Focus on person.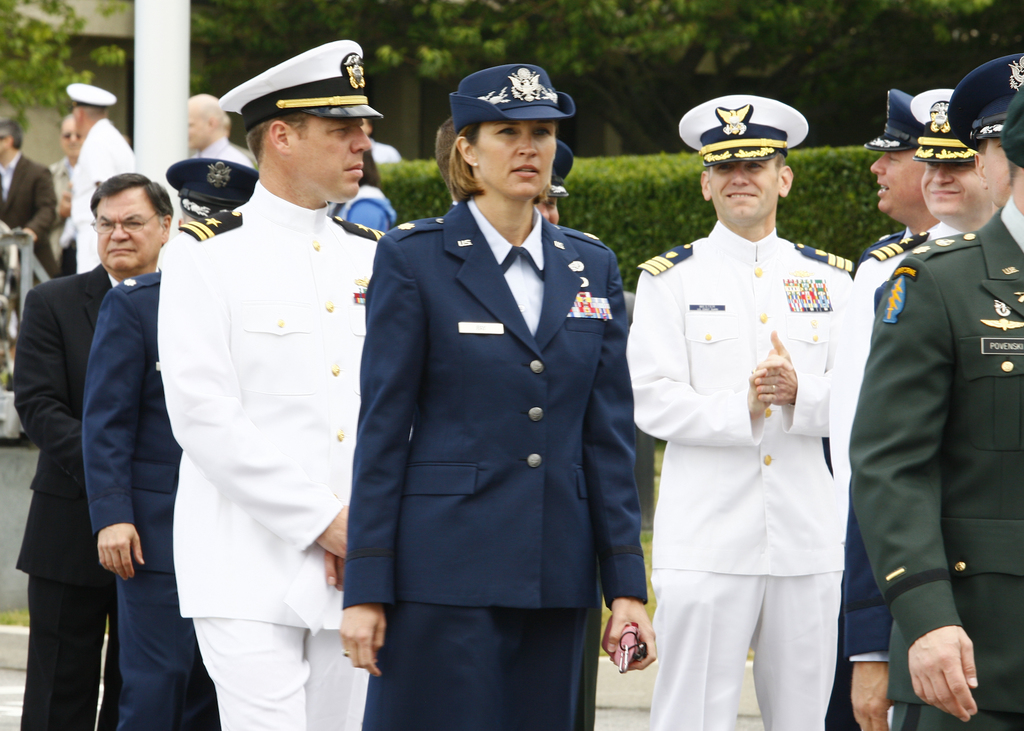
Focused at 337:51:663:730.
